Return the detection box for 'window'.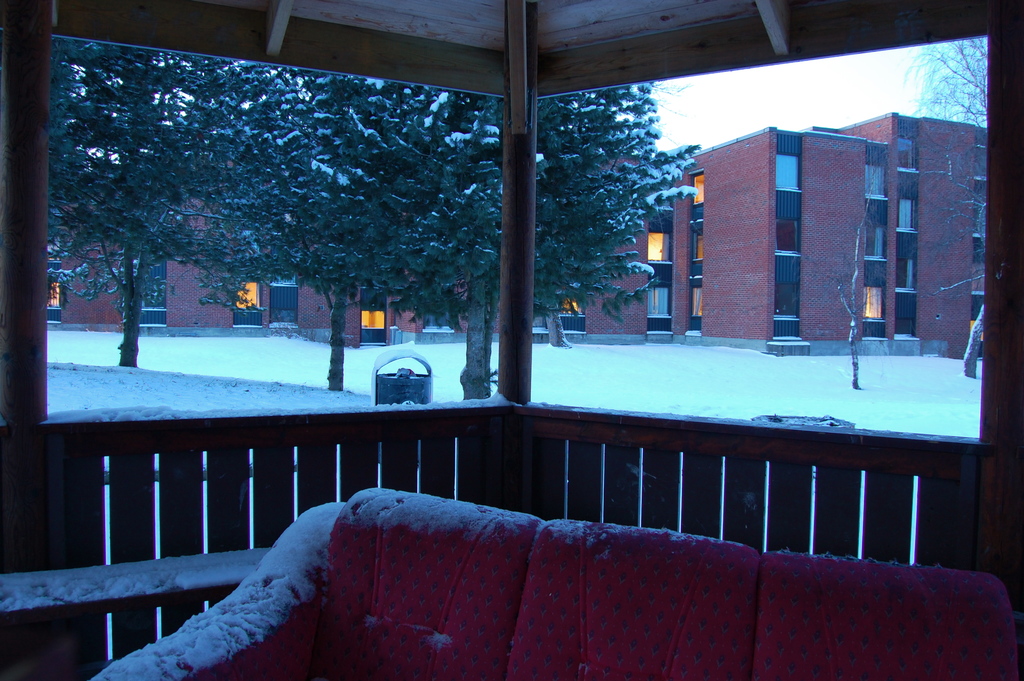
rect(775, 222, 797, 256).
